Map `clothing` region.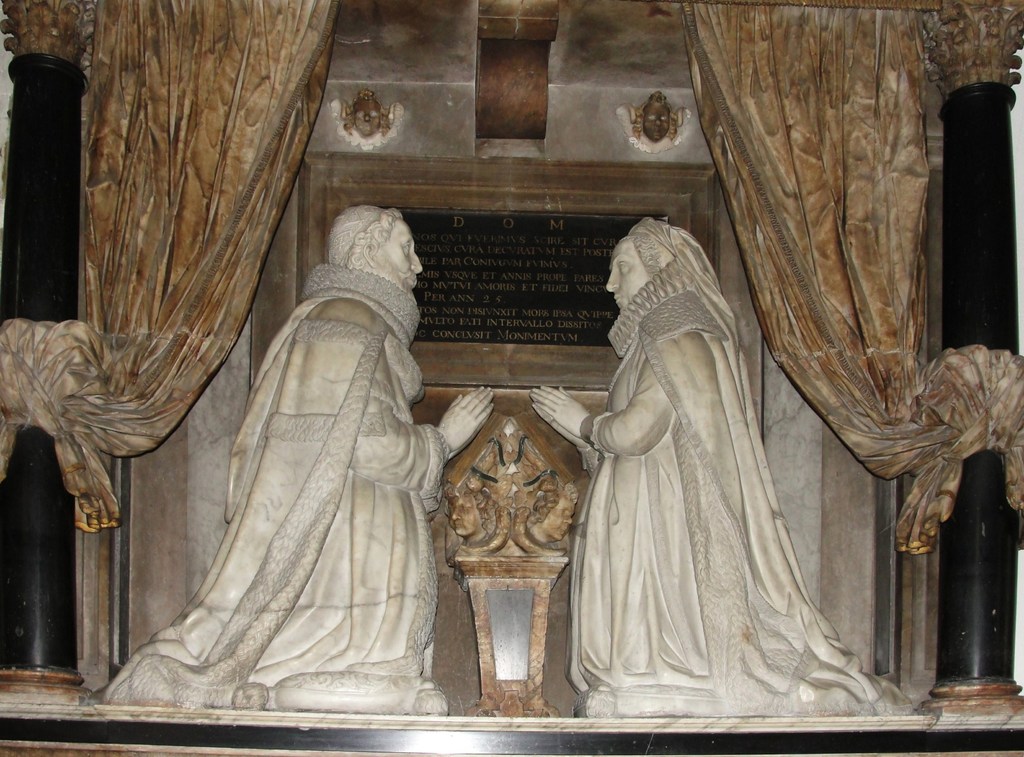
Mapped to [left=558, top=248, right=881, bottom=700].
